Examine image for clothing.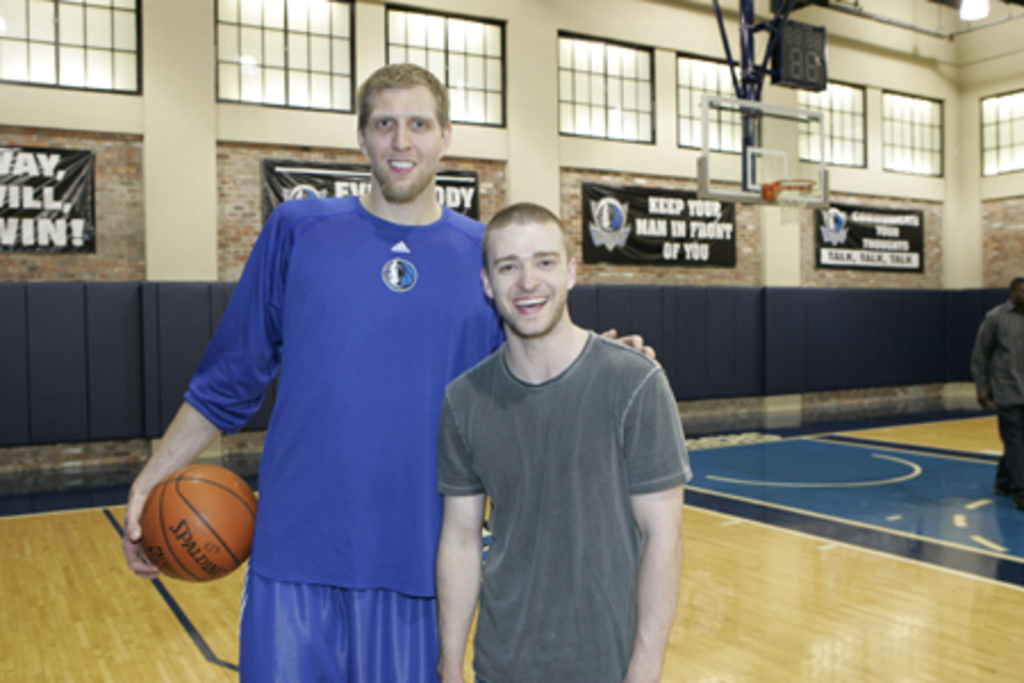
Examination result: [x1=972, y1=303, x2=1022, y2=496].
